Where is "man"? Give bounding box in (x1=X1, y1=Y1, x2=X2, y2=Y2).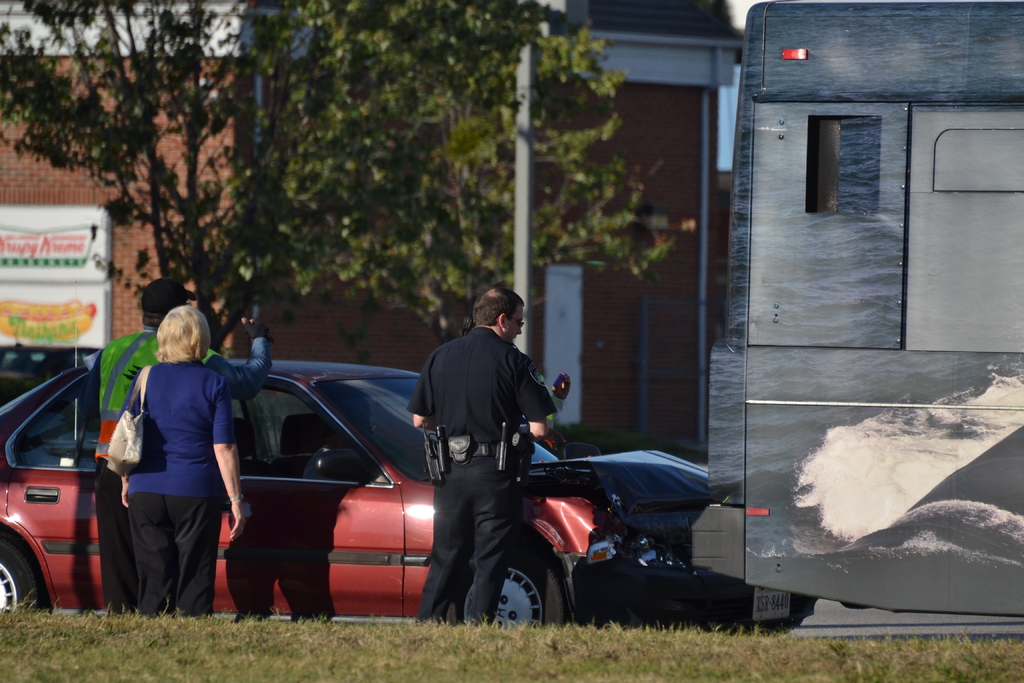
(x1=98, y1=313, x2=243, y2=633).
